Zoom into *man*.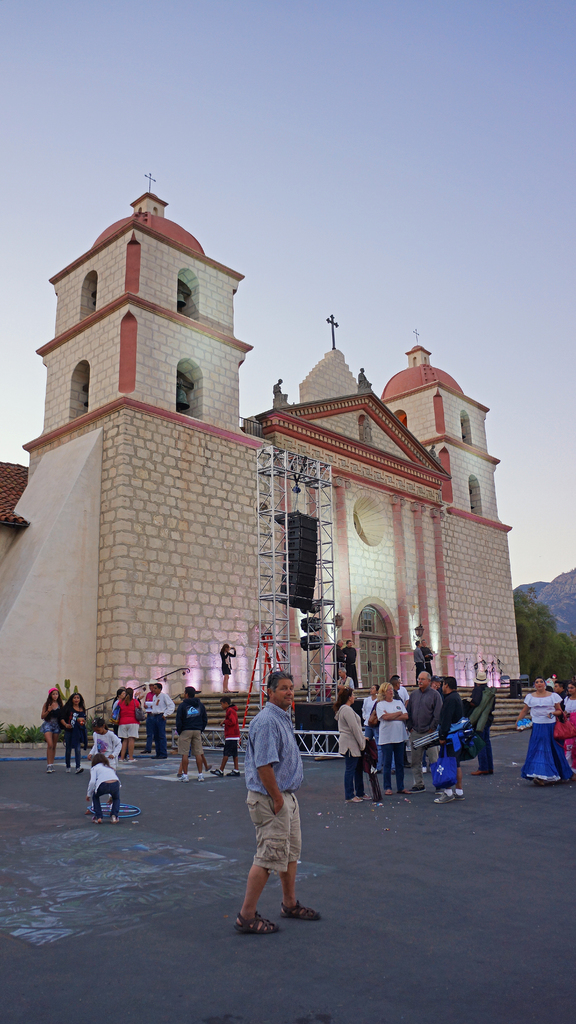
Zoom target: 233, 670, 321, 936.
